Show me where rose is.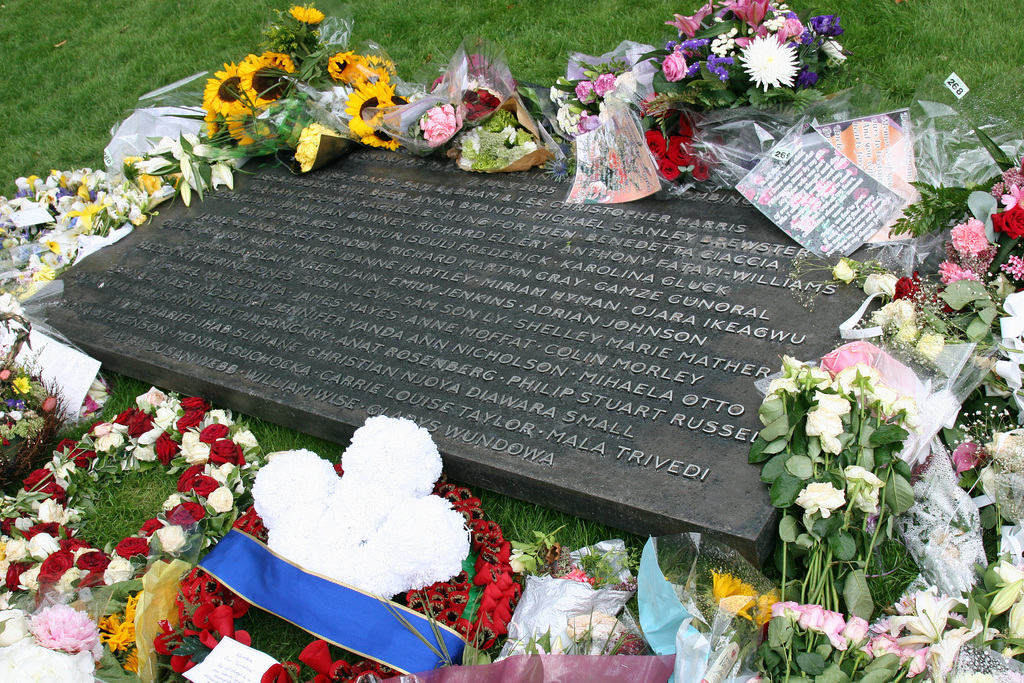
rose is at select_region(754, 338, 920, 514).
